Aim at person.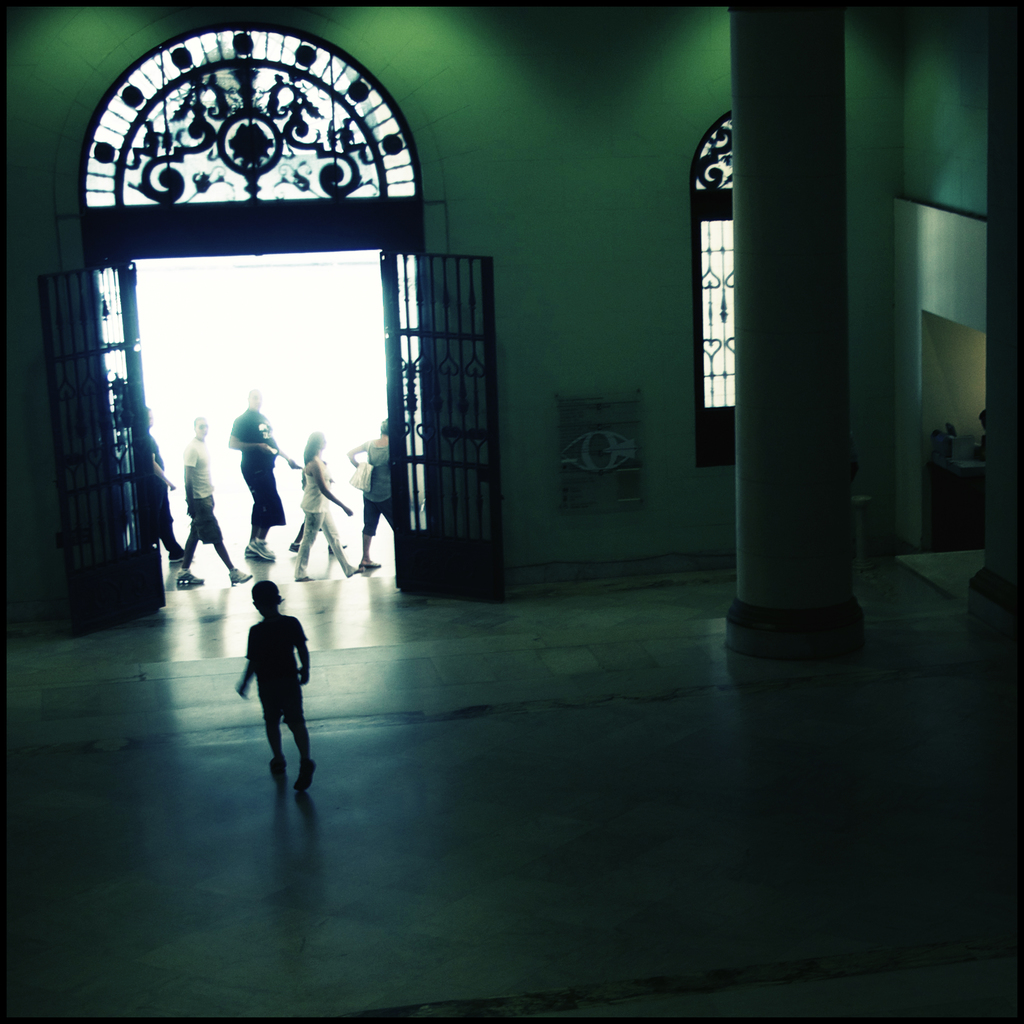
Aimed at locate(240, 396, 308, 570).
